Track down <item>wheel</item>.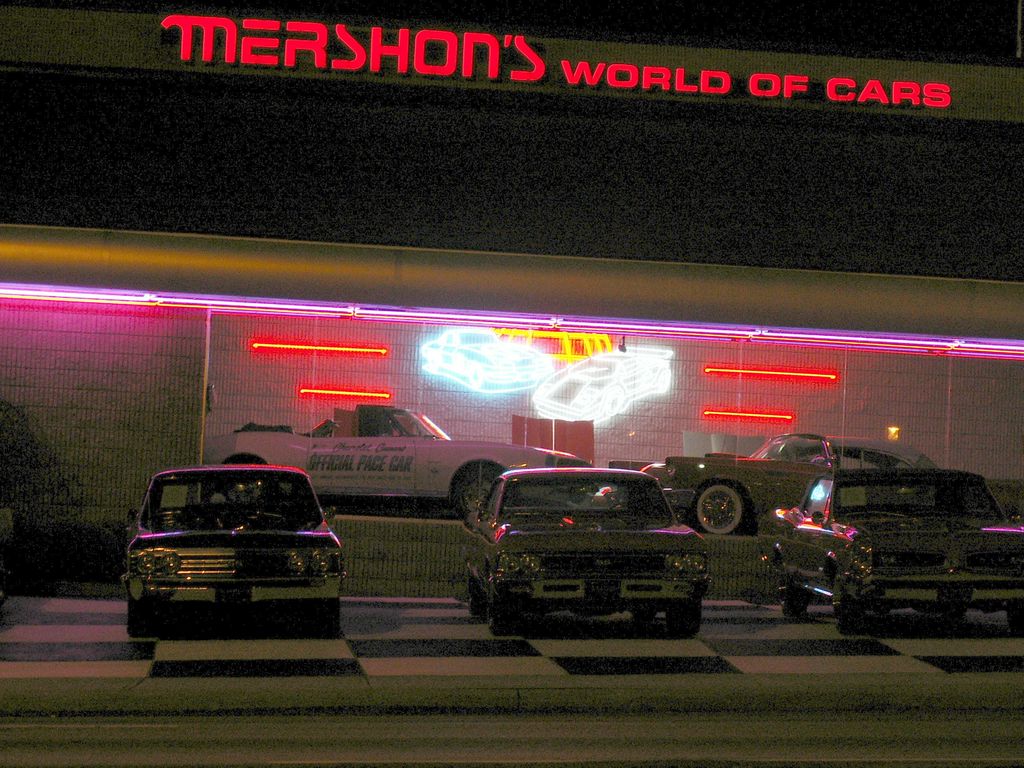
Tracked to detection(833, 566, 864, 633).
